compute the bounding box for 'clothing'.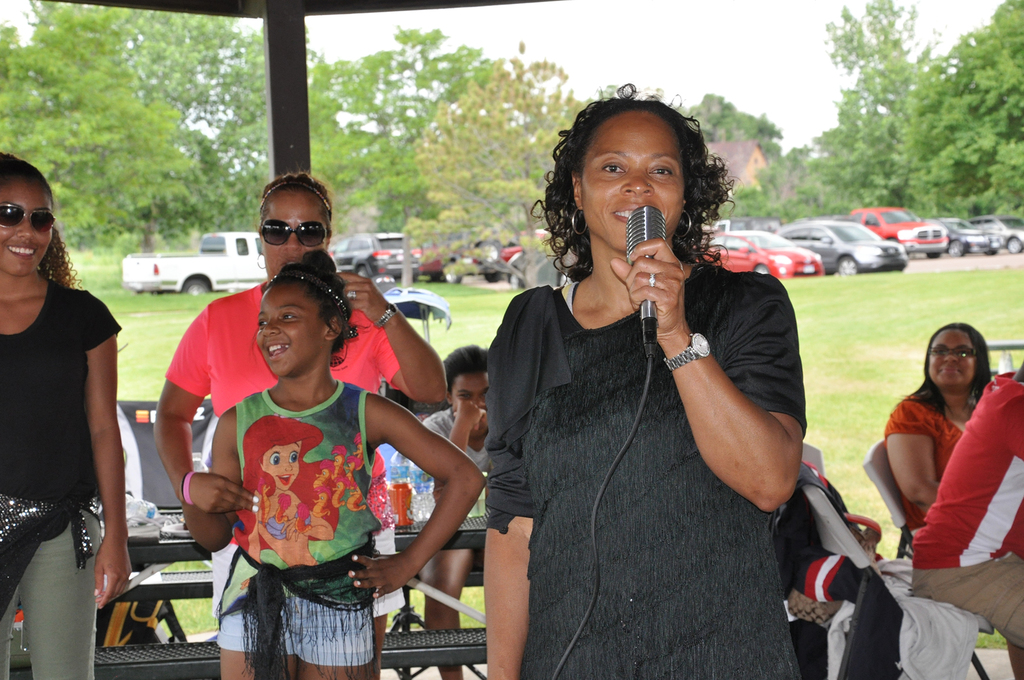
region(229, 381, 409, 679).
